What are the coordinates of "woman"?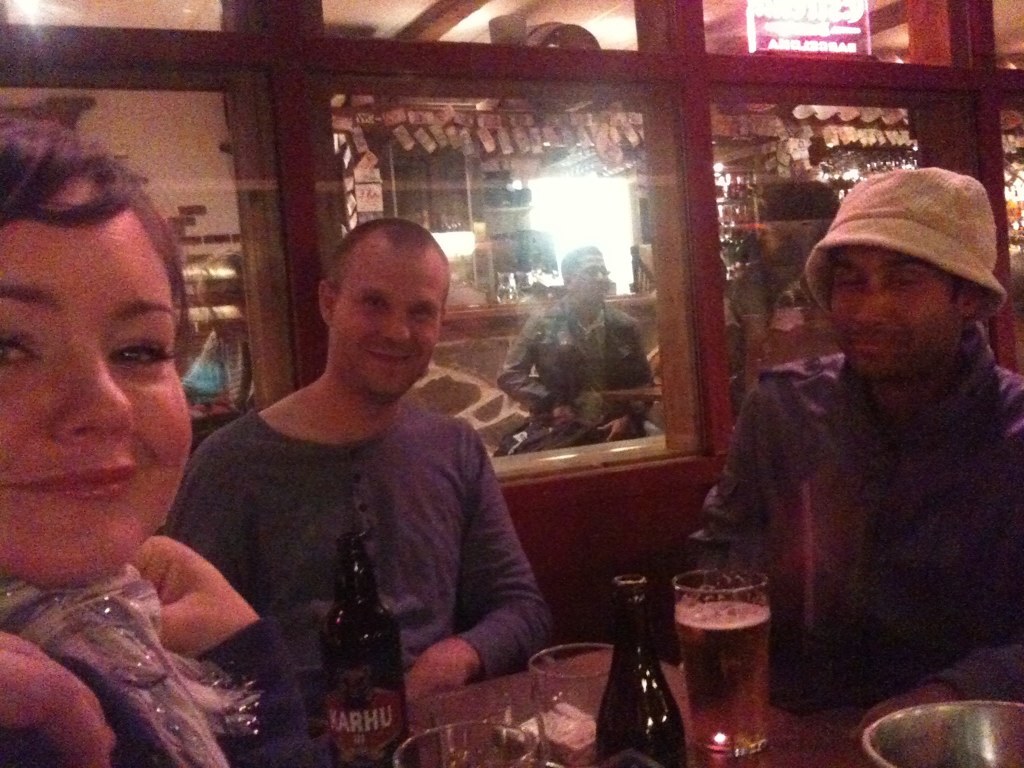
x1=0 y1=113 x2=317 y2=767.
